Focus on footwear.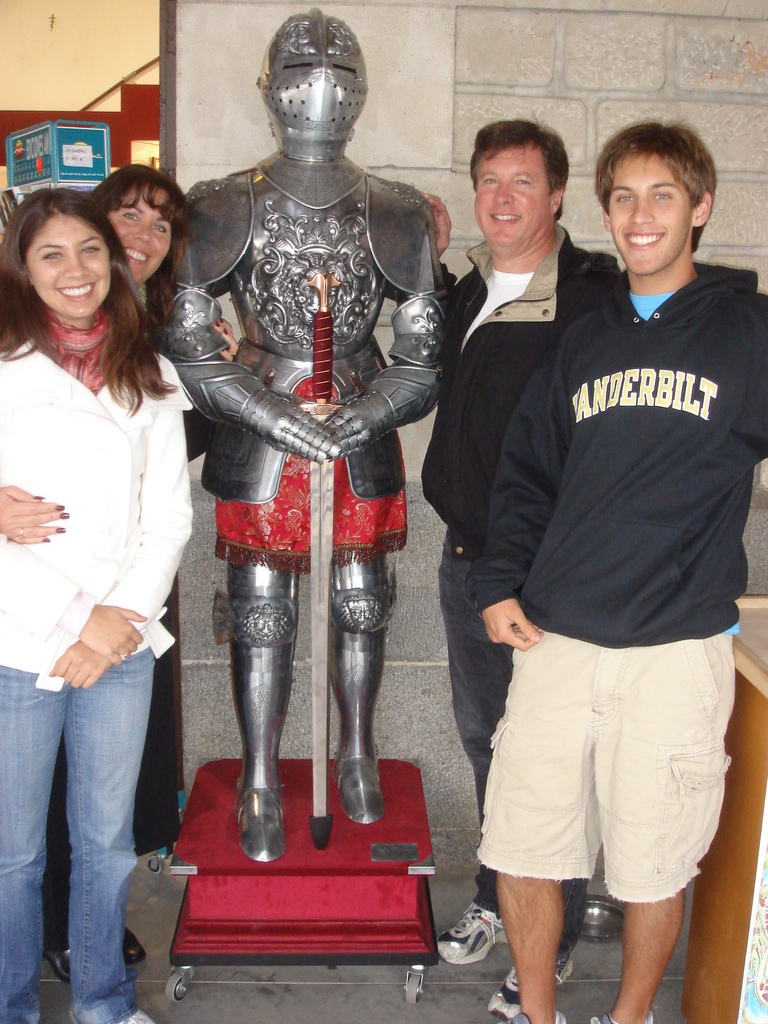
Focused at {"x1": 434, "y1": 902, "x2": 507, "y2": 970}.
